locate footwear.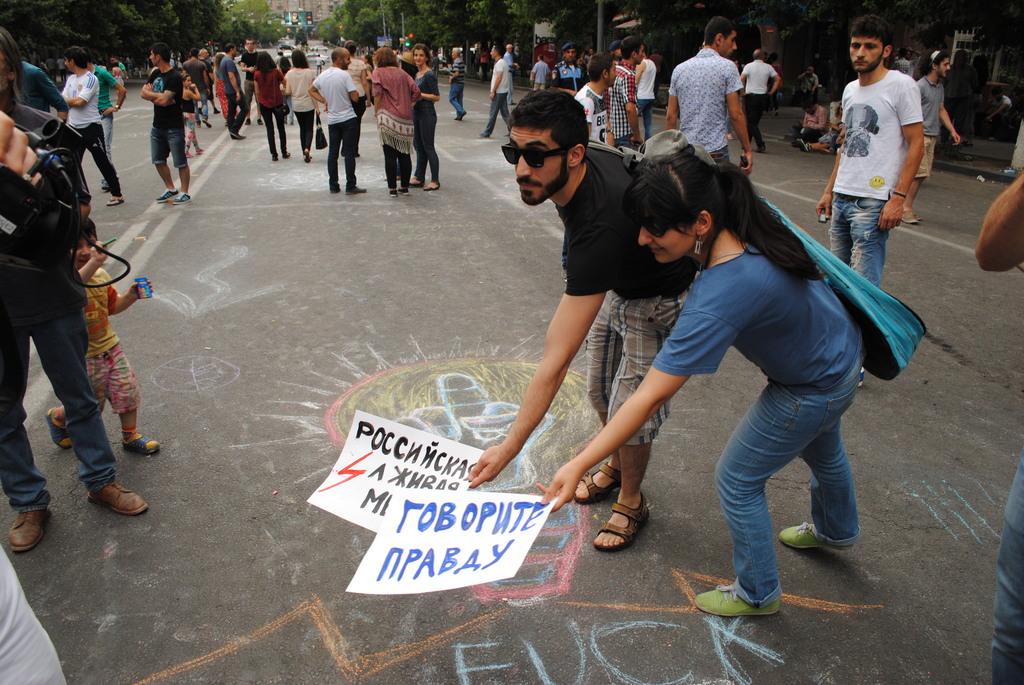
Bounding box: detection(256, 118, 264, 124).
